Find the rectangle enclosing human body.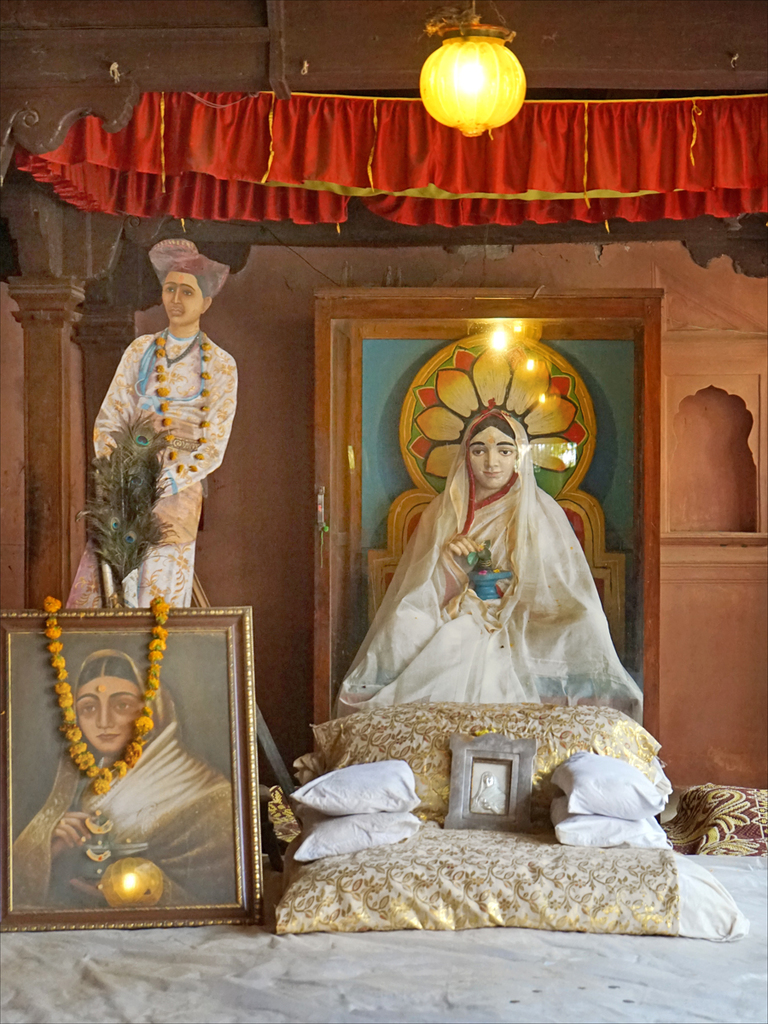
x1=78, y1=262, x2=251, y2=626.
